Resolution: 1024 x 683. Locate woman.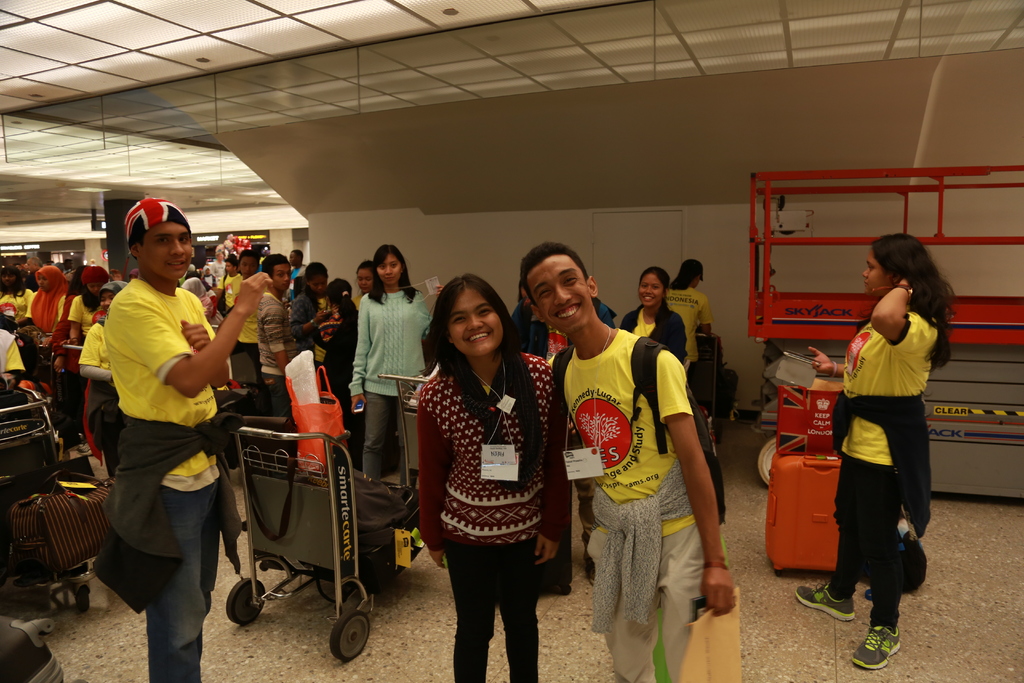
(left=77, top=291, right=115, bottom=463).
